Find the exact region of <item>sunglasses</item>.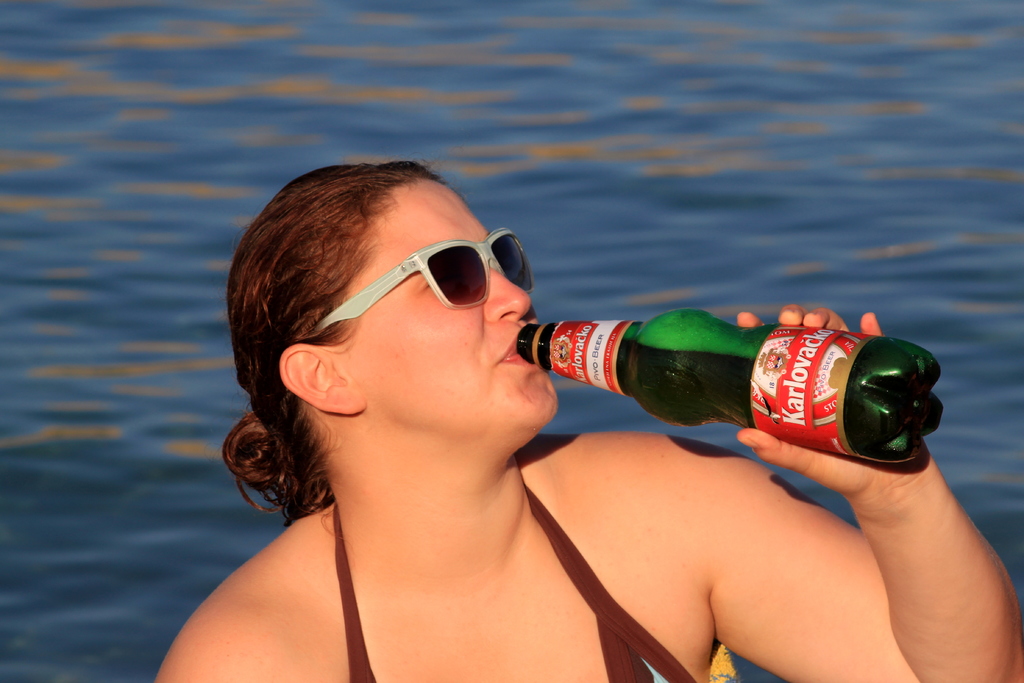
Exact region: {"x1": 320, "y1": 226, "x2": 530, "y2": 325}.
